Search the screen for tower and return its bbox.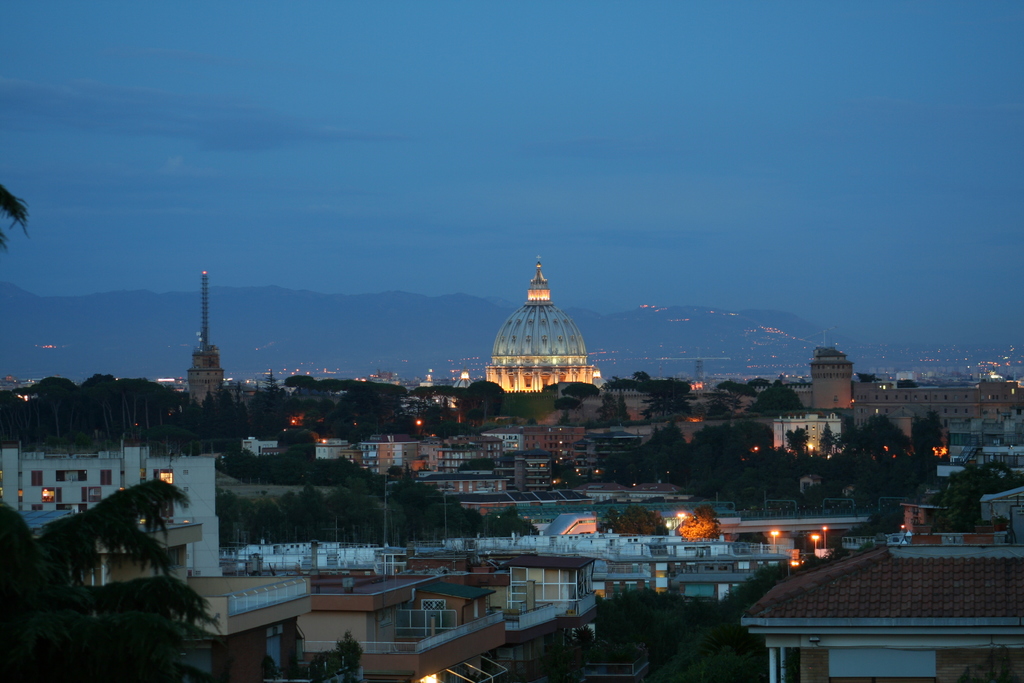
Found: 470,267,599,415.
